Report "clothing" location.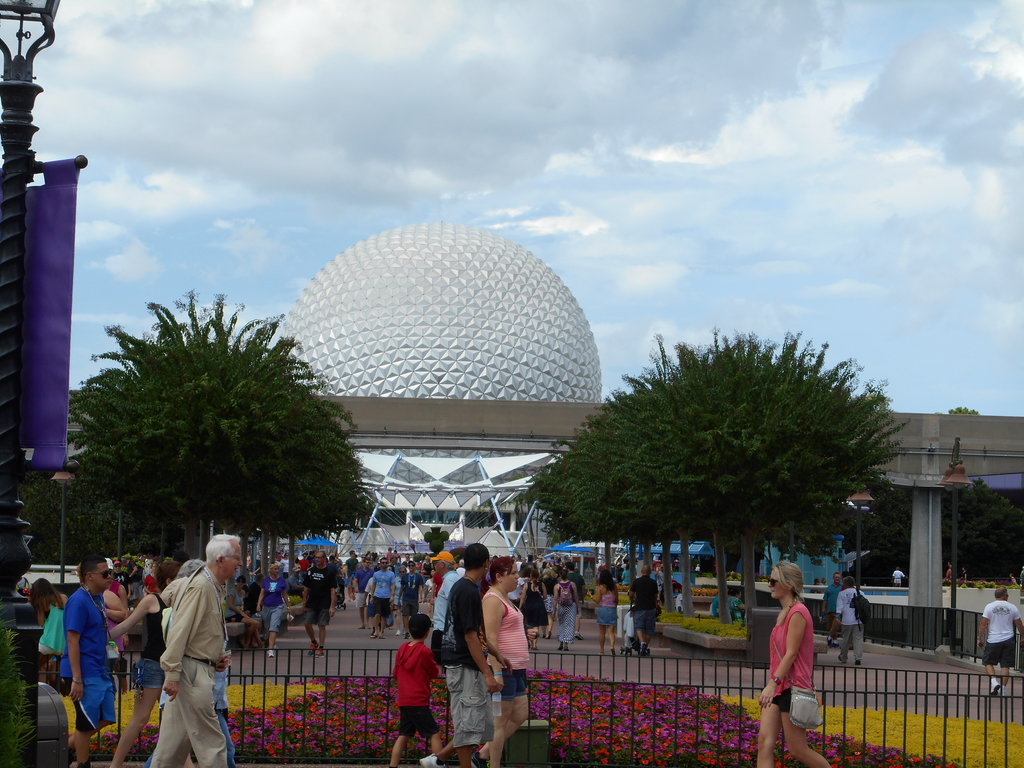
Report: pyautogui.locateOnScreen(159, 564, 226, 684).
